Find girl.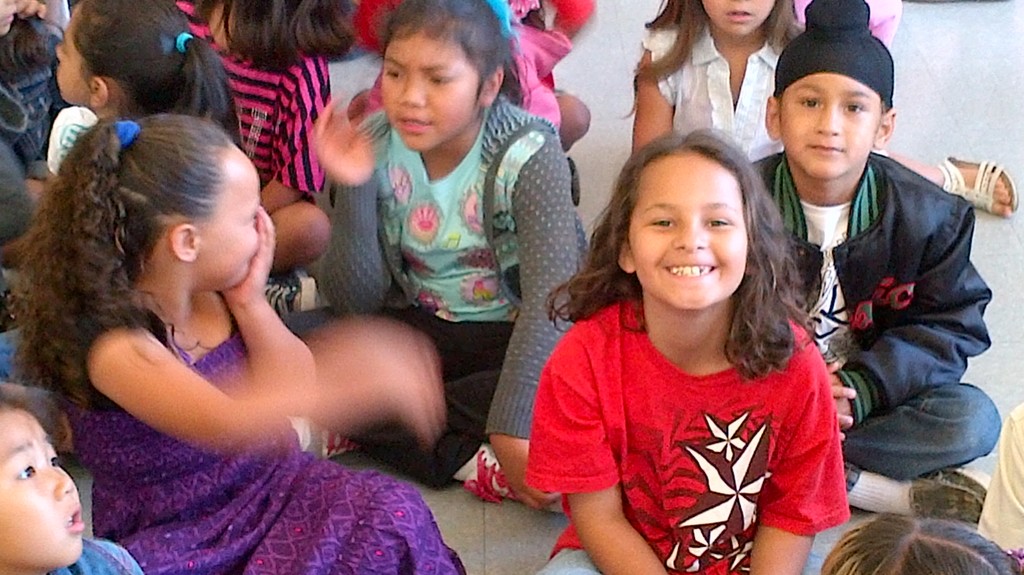
rect(821, 513, 1023, 574).
